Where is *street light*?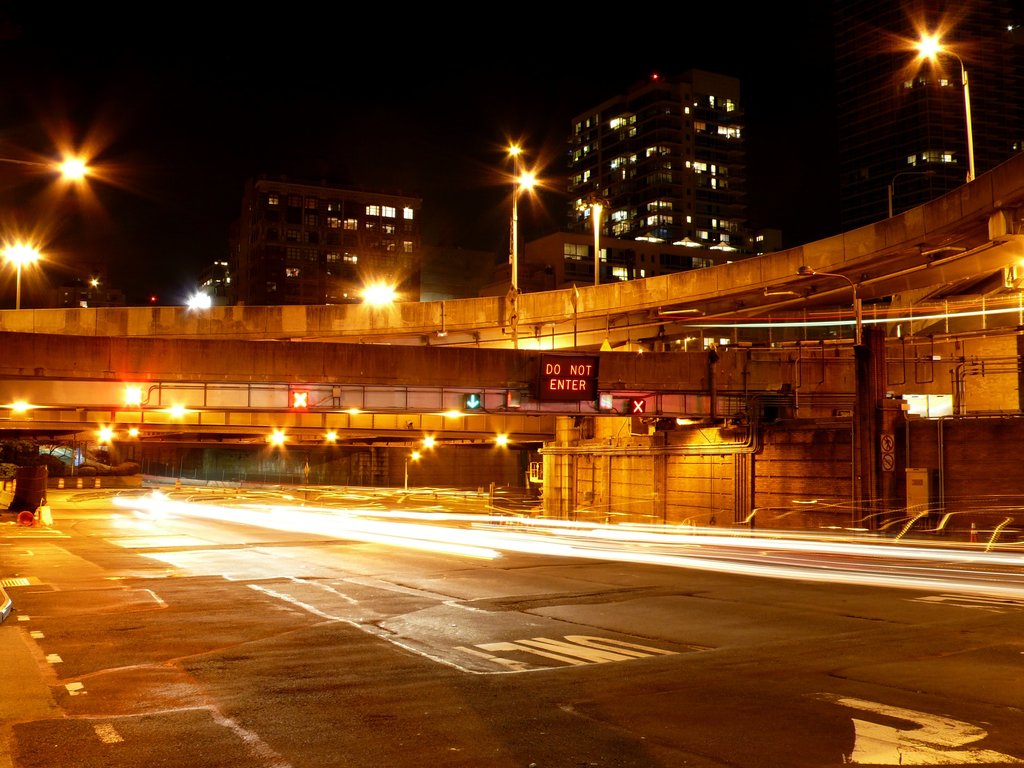
l=514, t=158, r=543, b=297.
